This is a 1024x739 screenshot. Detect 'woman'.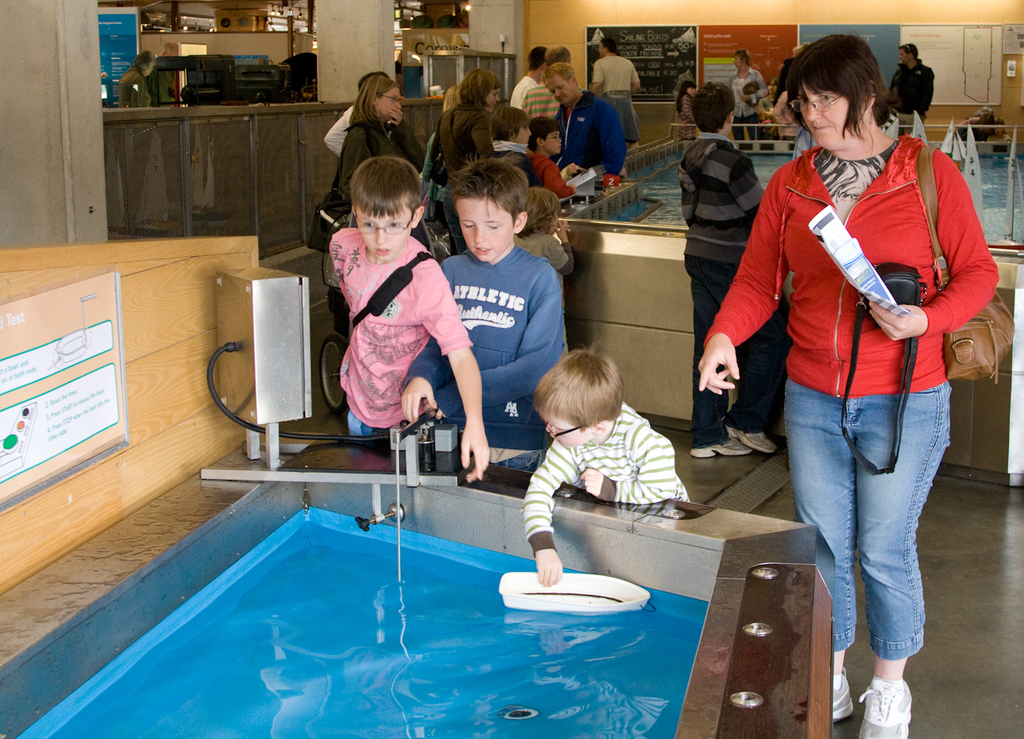
[331, 71, 428, 336].
